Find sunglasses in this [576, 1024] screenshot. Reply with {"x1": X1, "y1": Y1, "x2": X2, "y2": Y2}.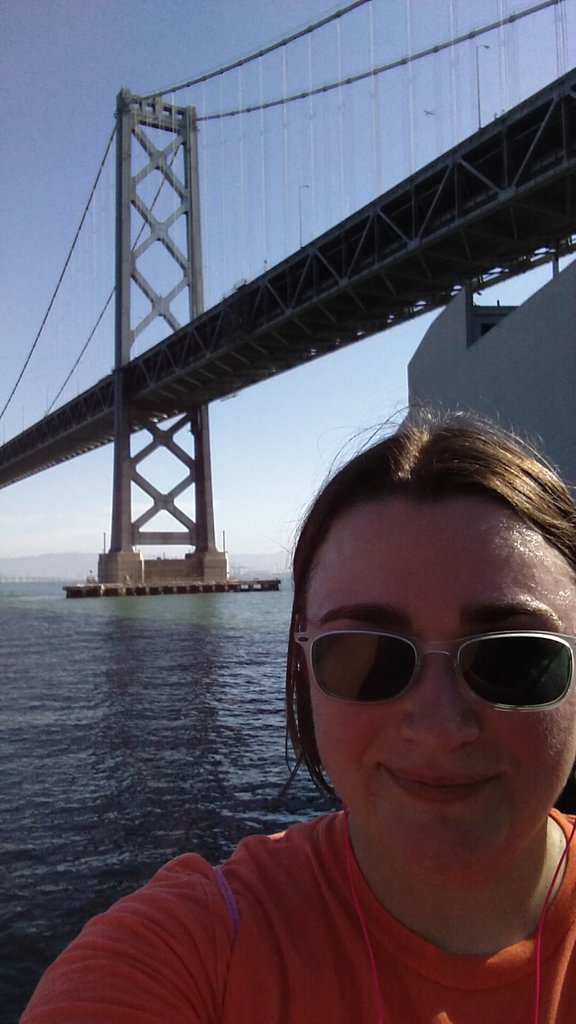
{"x1": 278, "y1": 611, "x2": 575, "y2": 731}.
